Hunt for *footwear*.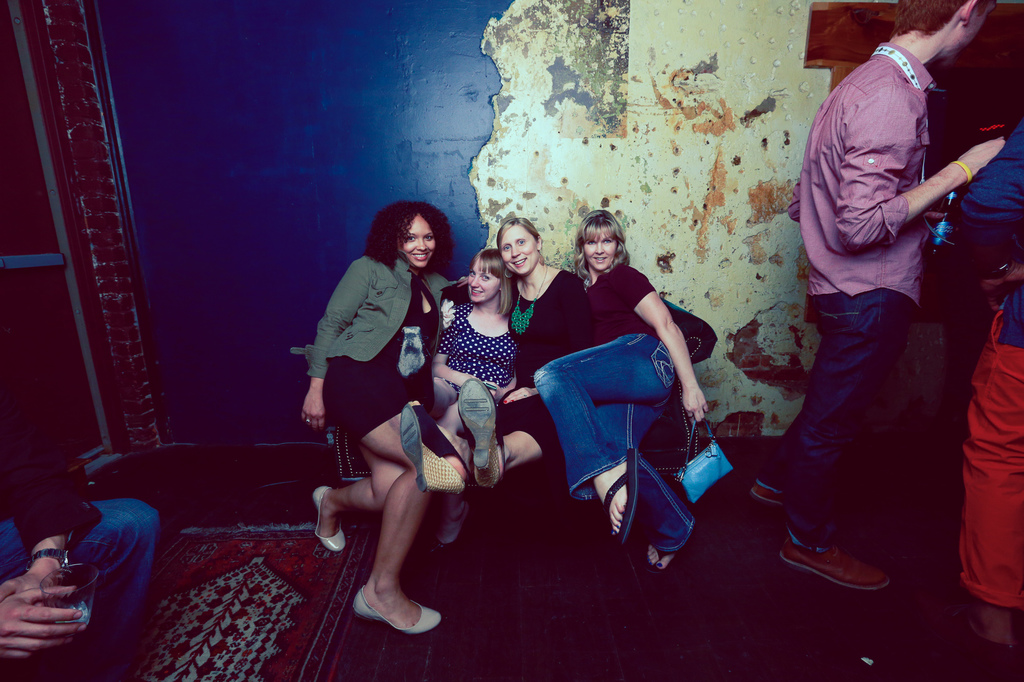
Hunted down at x1=312 y1=488 x2=347 y2=557.
